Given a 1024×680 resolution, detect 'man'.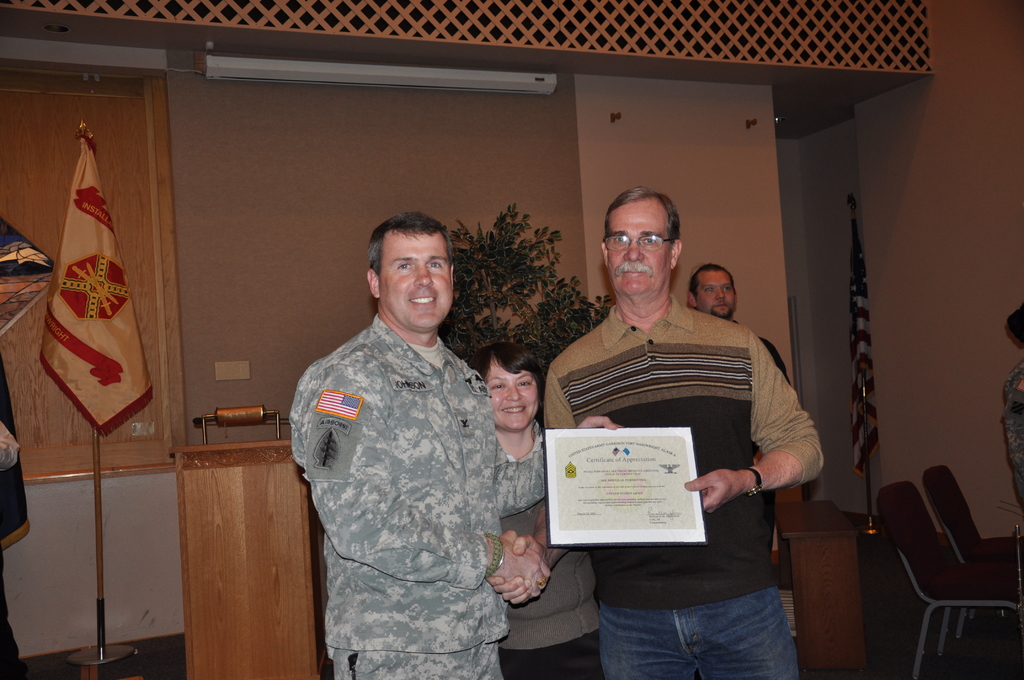
685:264:790:380.
